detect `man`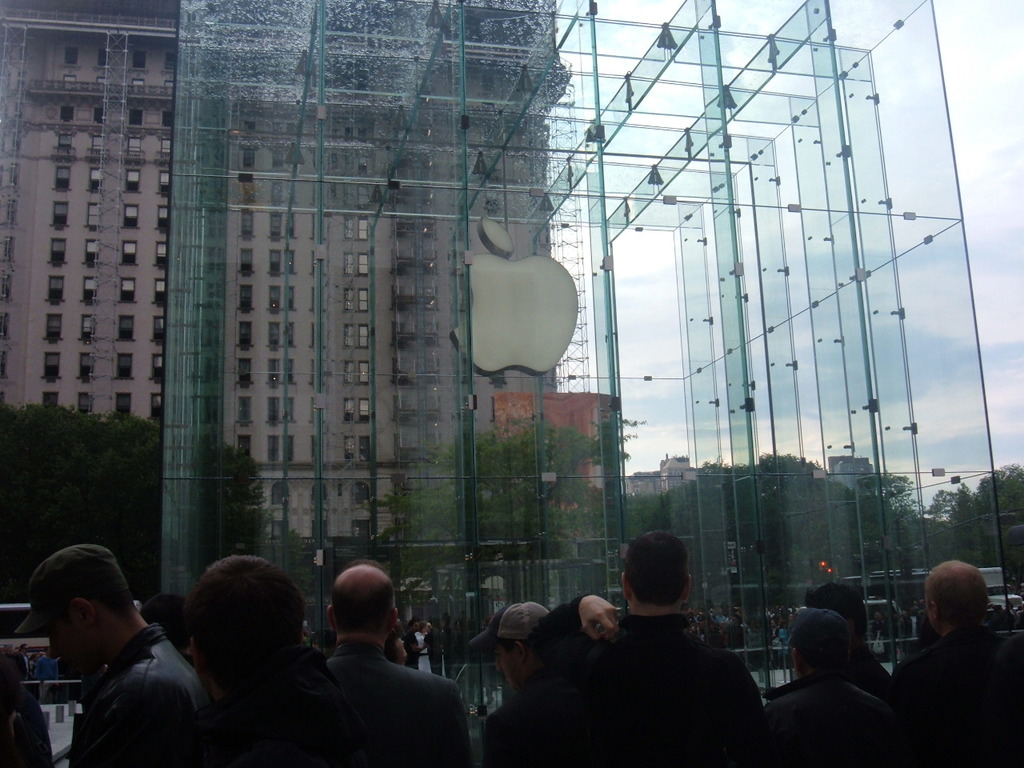
(518,531,763,767)
